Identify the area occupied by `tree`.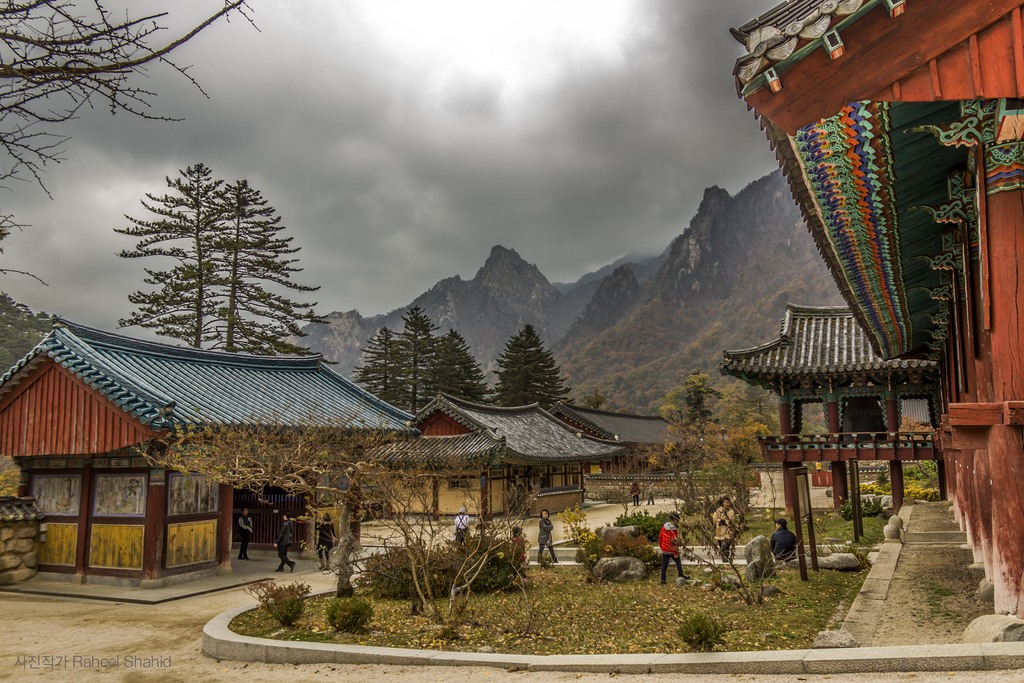
Area: x1=0 y1=303 x2=51 y2=372.
